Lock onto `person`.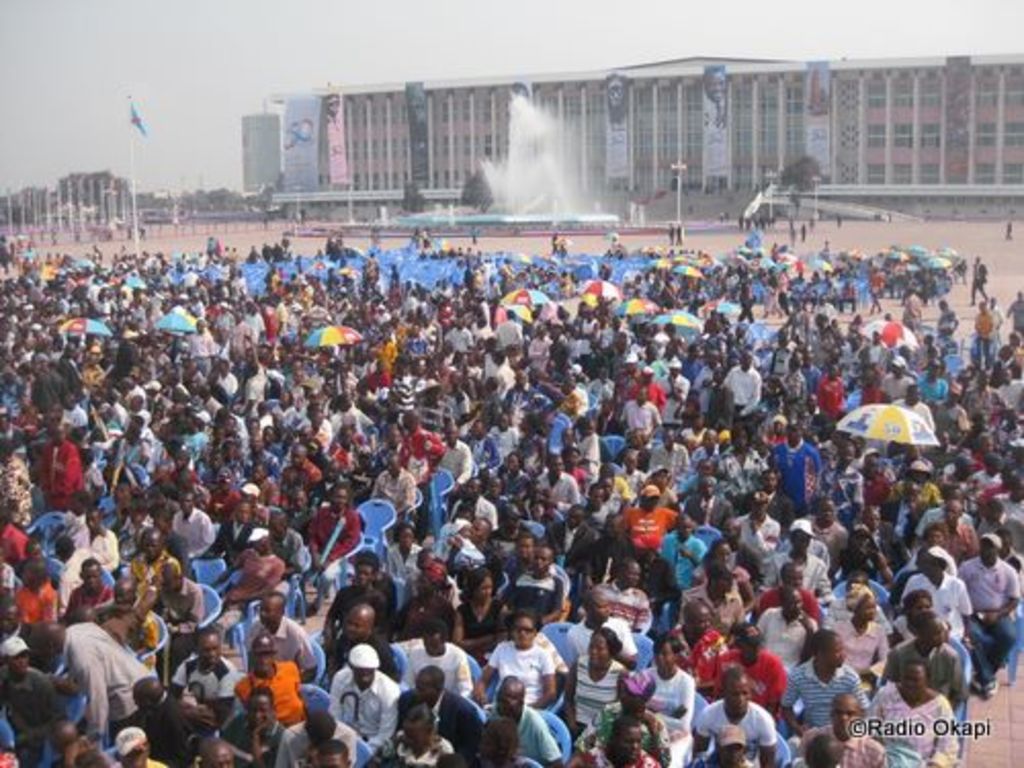
Locked: bbox(780, 629, 862, 739).
